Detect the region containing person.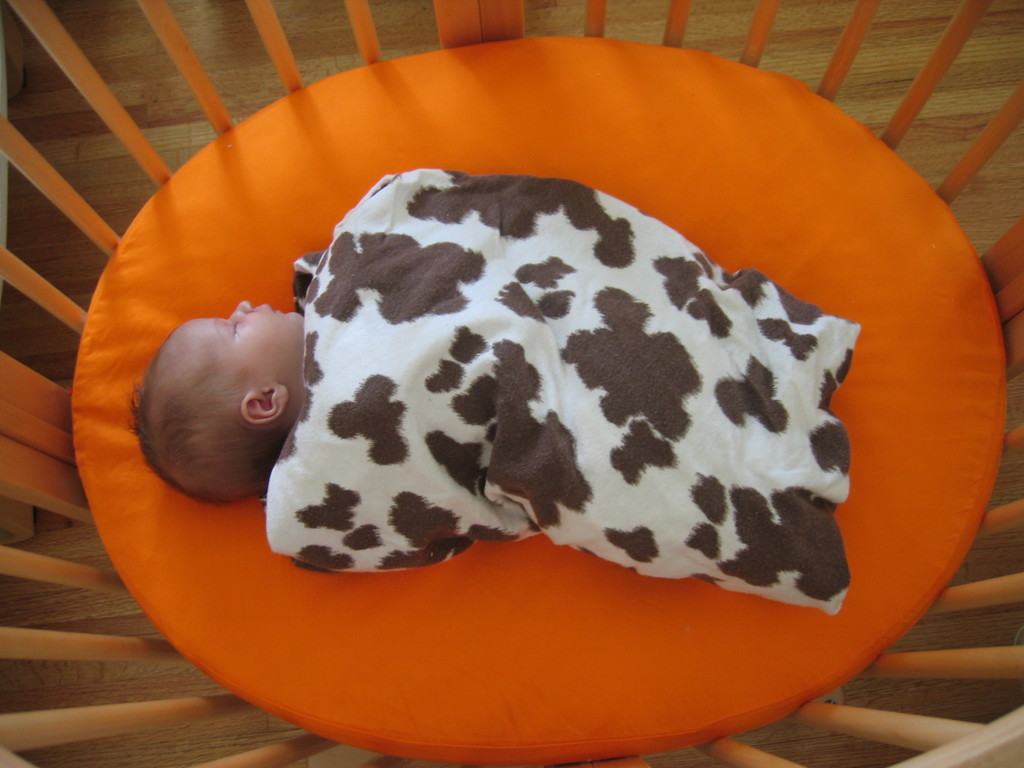
120:294:307:510.
